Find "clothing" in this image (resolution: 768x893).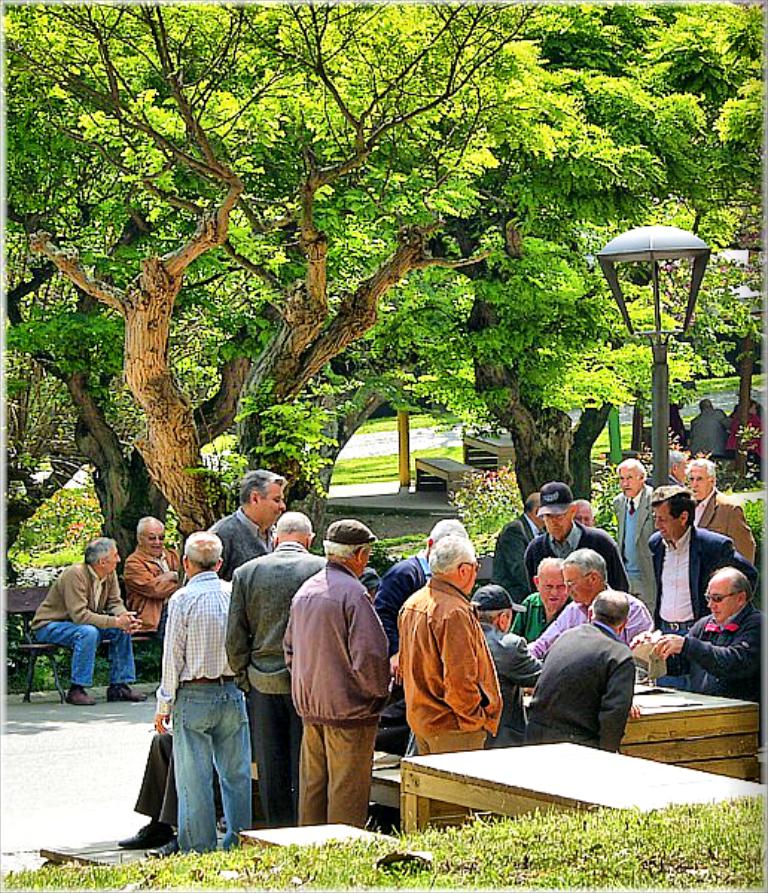
223 539 327 825.
